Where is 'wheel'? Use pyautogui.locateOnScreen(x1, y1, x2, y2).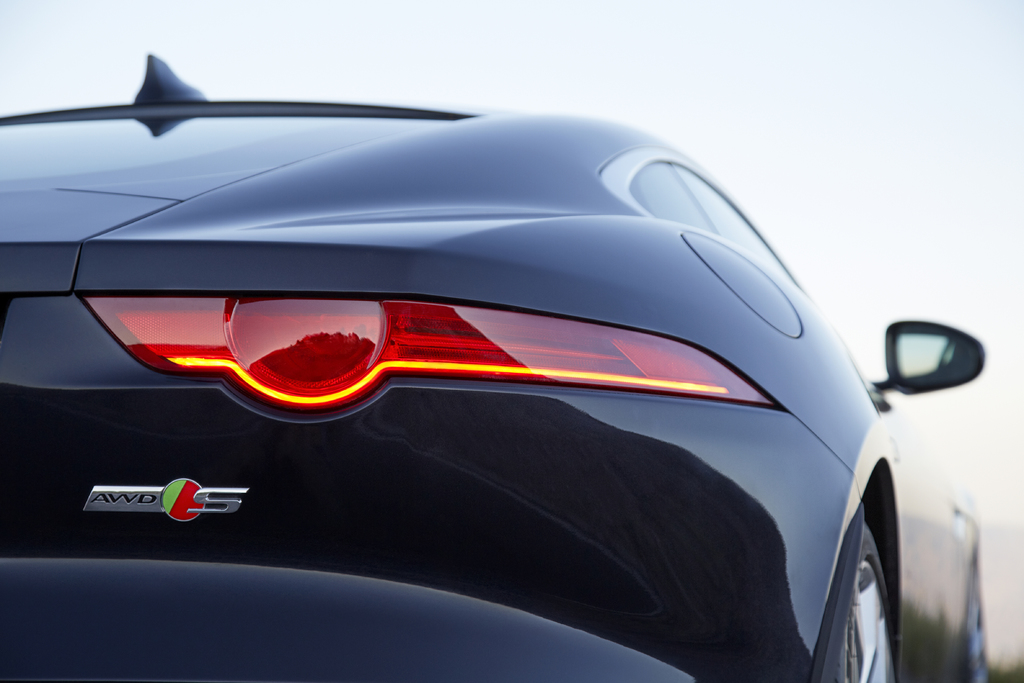
pyautogui.locateOnScreen(829, 517, 905, 682).
